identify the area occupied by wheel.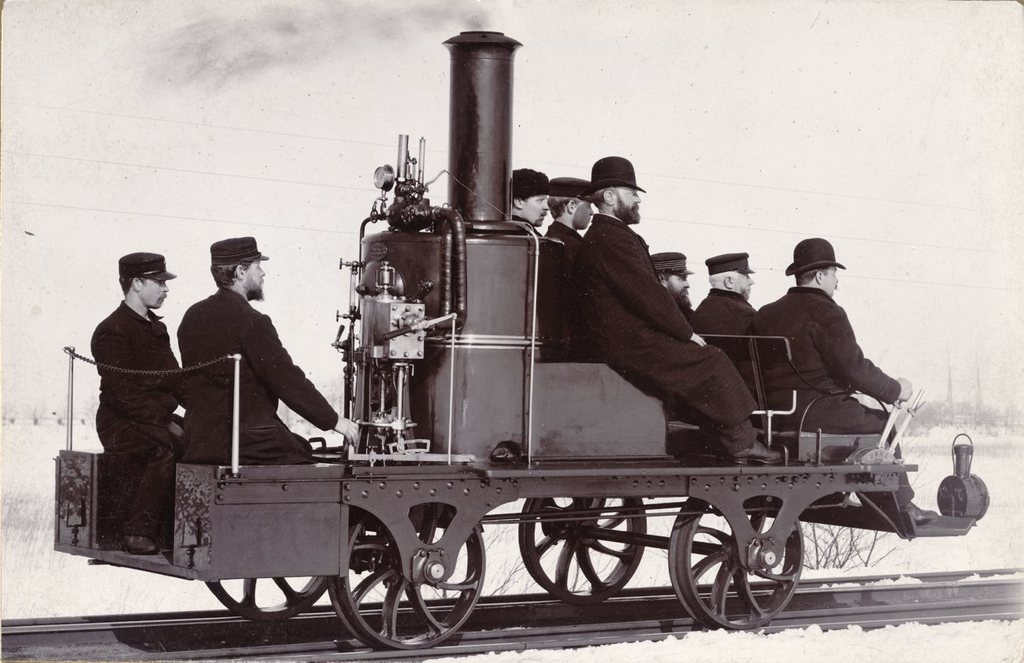
Area: select_region(206, 558, 335, 619).
